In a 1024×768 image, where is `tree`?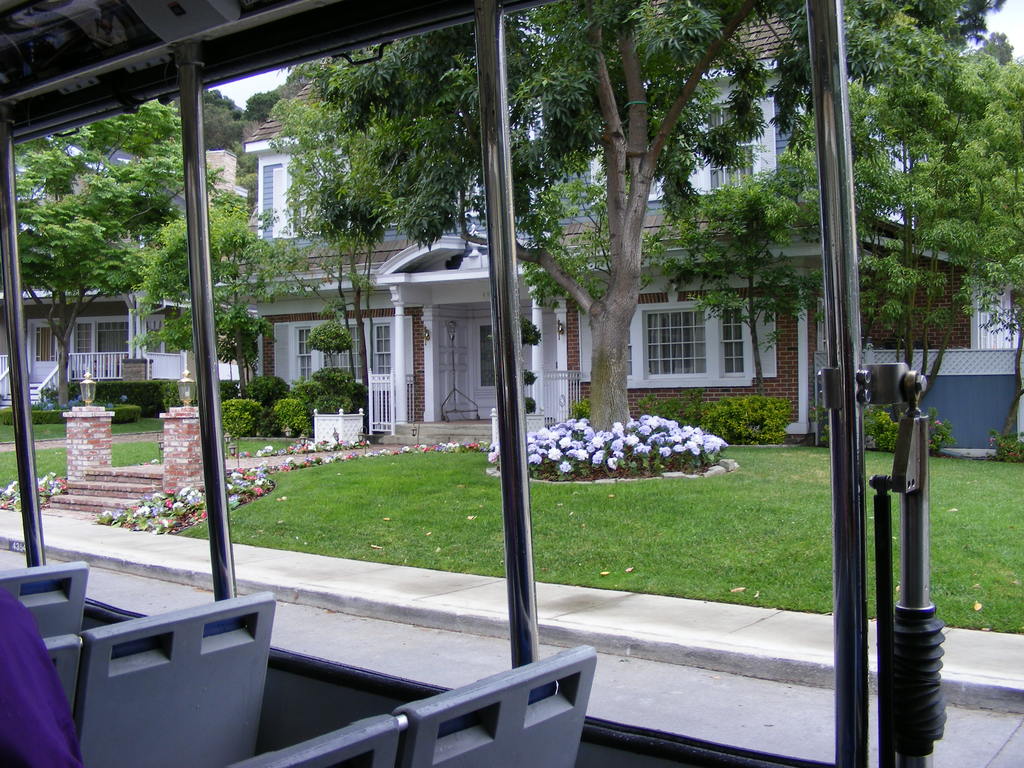
(left=346, top=0, right=807, bottom=450).
